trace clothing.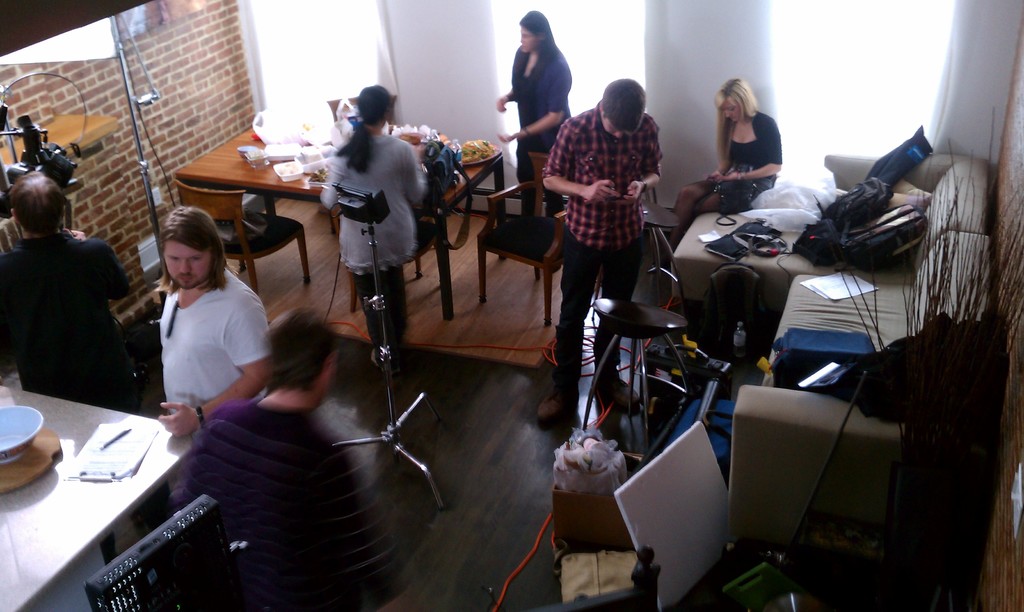
Traced to (508, 47, 576, 213).
